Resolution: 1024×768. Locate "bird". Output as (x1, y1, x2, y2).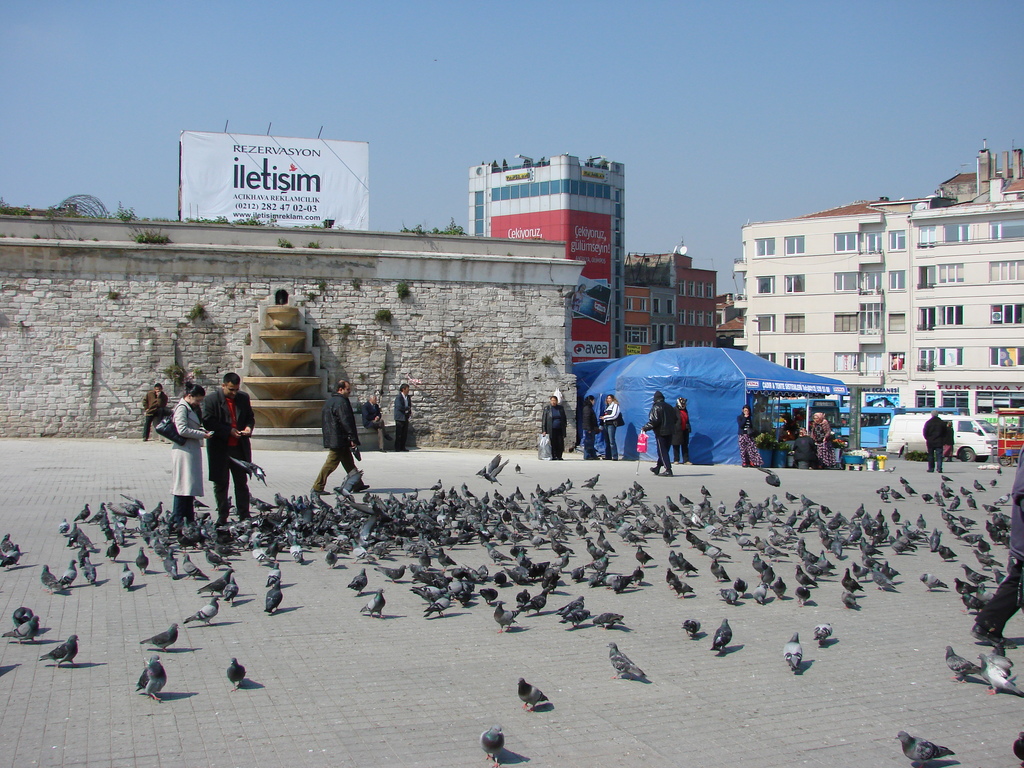
(345, 566, 369, 596).
